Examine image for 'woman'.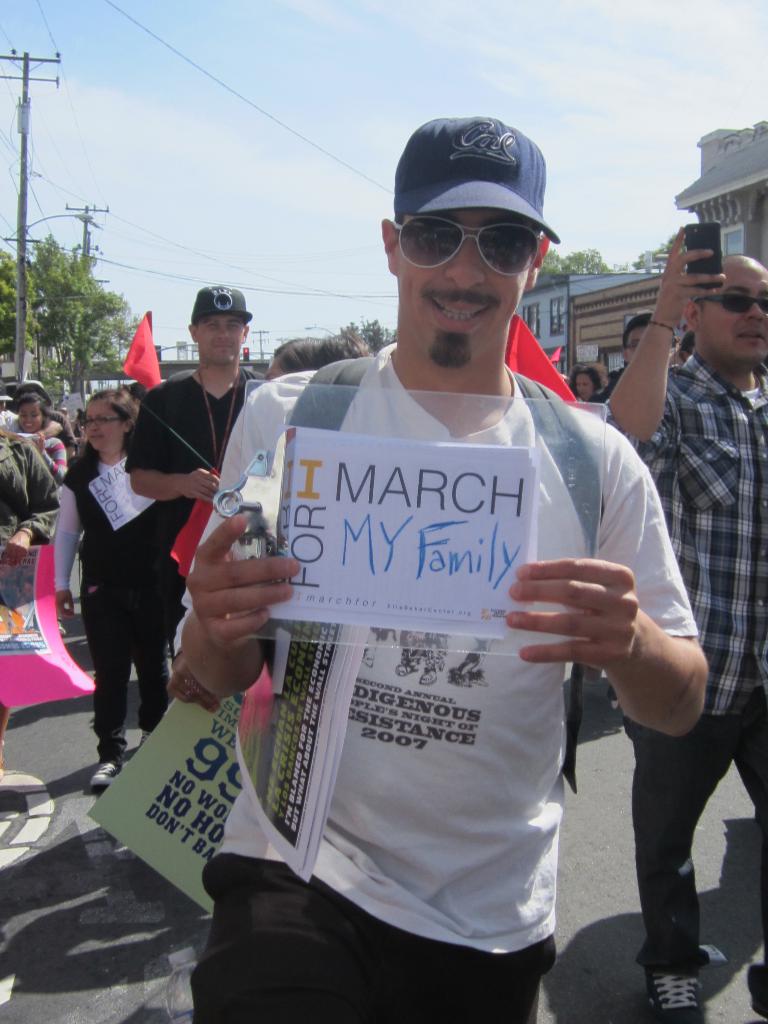
Examination result: left=561, top=363, right=617, bottom=403.
